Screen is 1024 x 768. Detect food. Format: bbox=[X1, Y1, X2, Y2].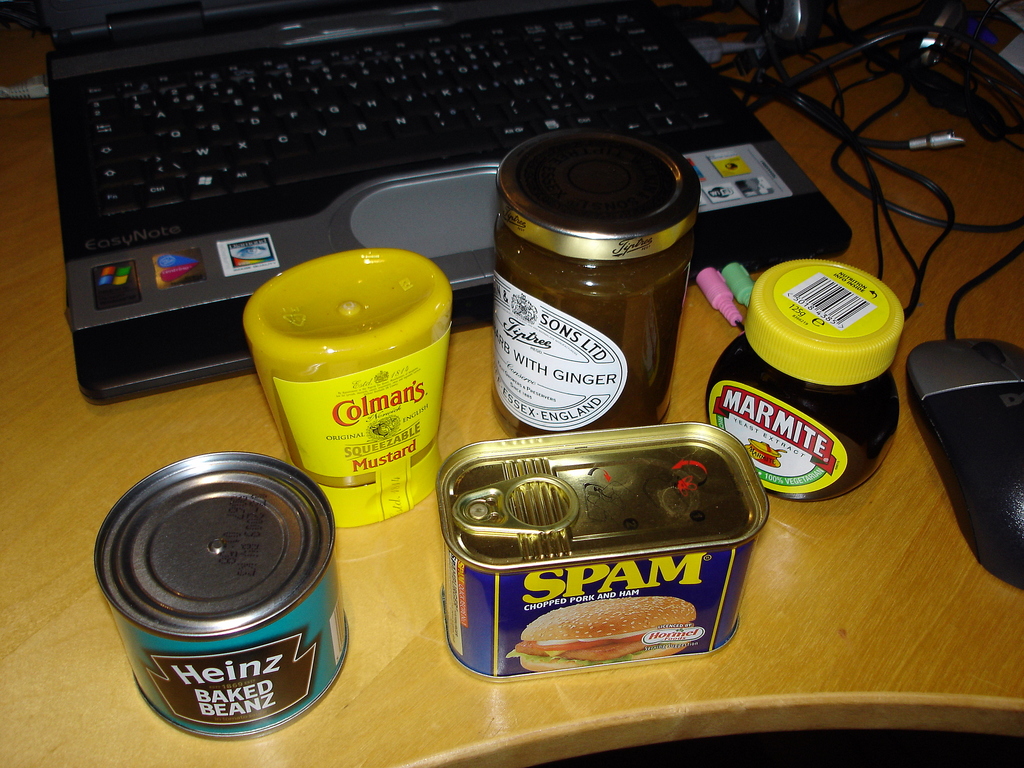
bbox=[251, 250, 445, 490].
